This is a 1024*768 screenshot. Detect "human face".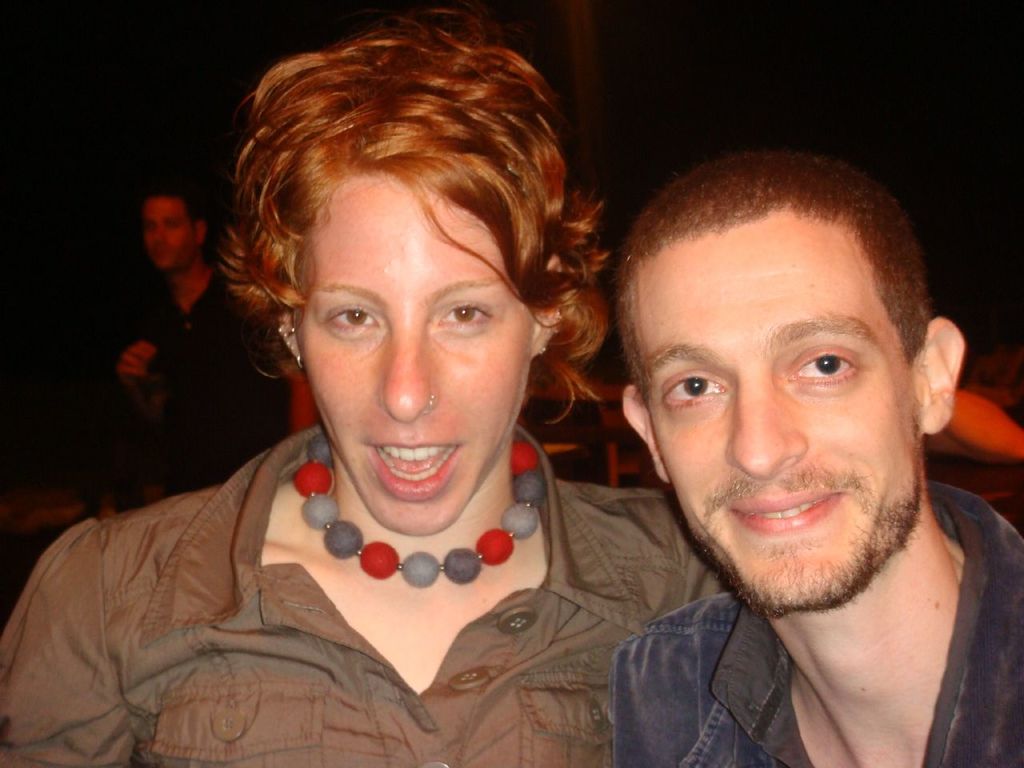
rect(290, 176, 530, 538).
